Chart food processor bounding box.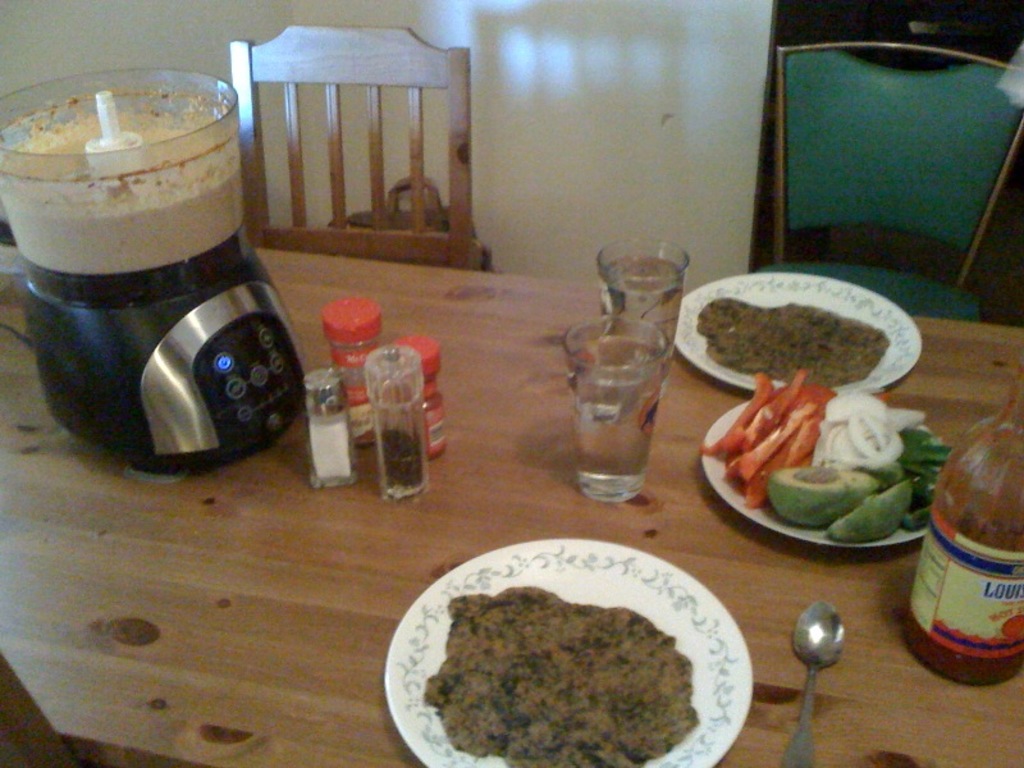
Charted: box=[0, 67, 306, 485].
